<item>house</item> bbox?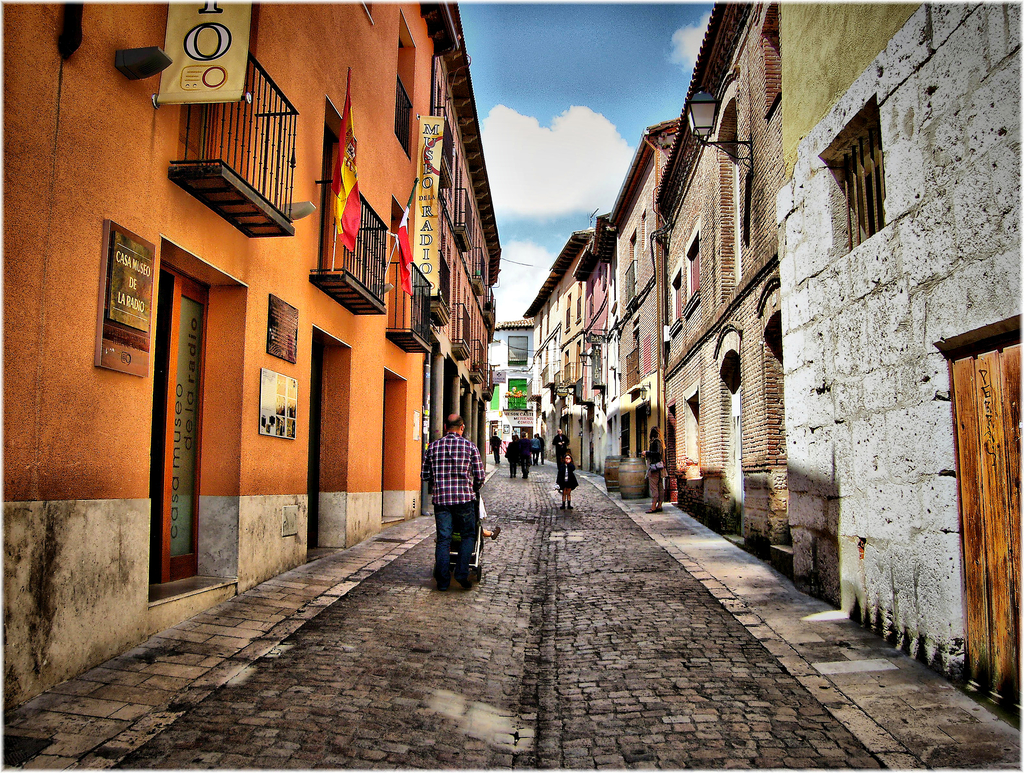
x1=780 y1=0 x2=1023 y2=726
